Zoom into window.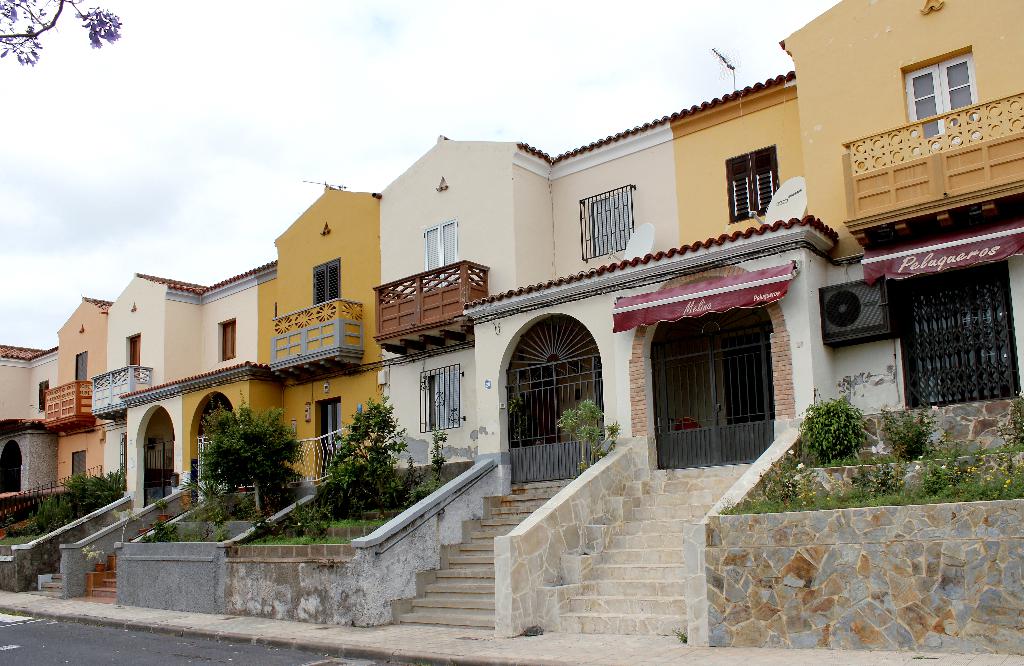
Zoom target: pyautogui.locateOnScreen(577, 179, 632, 263).
